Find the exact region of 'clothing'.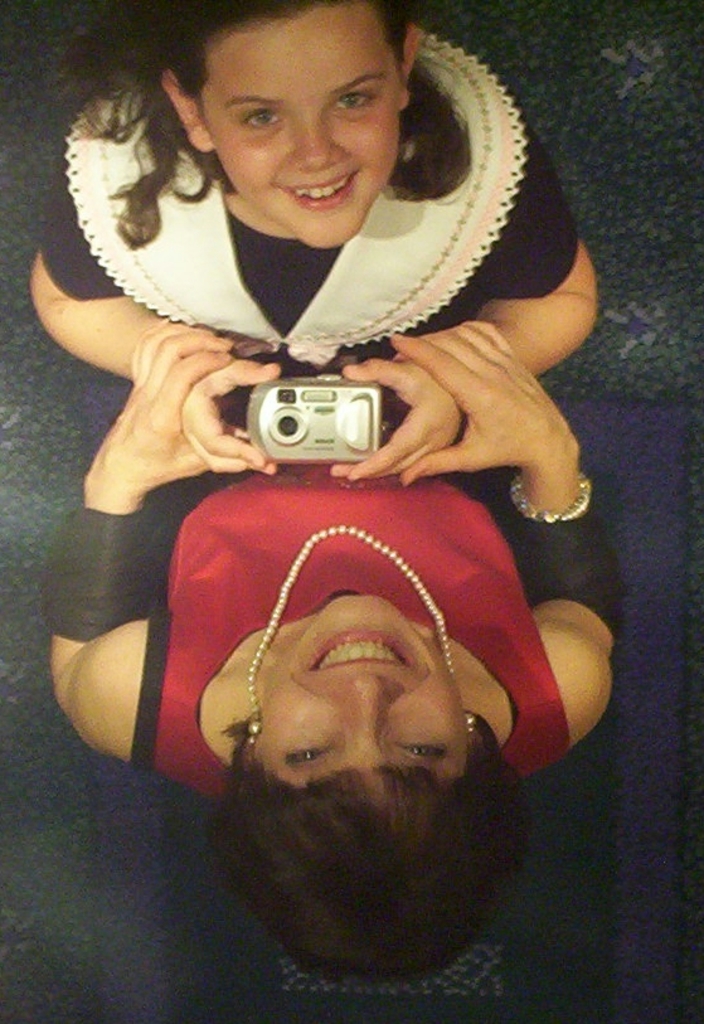
Exact region: [31, 31, 588, 382].
